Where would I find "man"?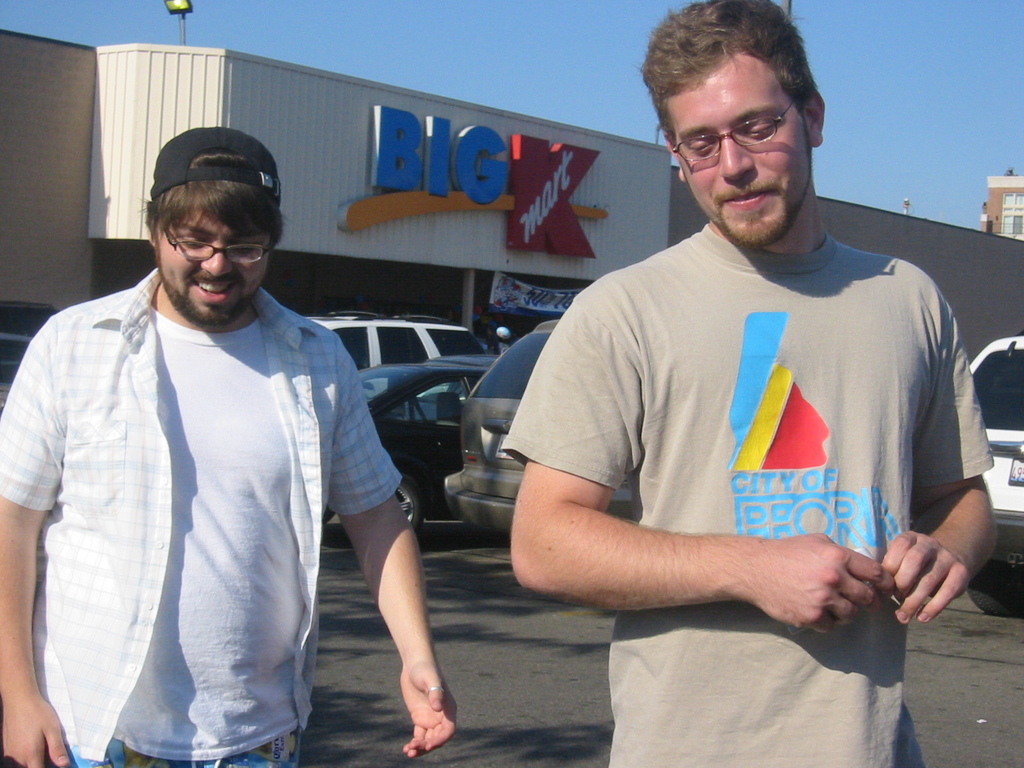
At x1=508 y1=0 x2=1000 y2=767.
